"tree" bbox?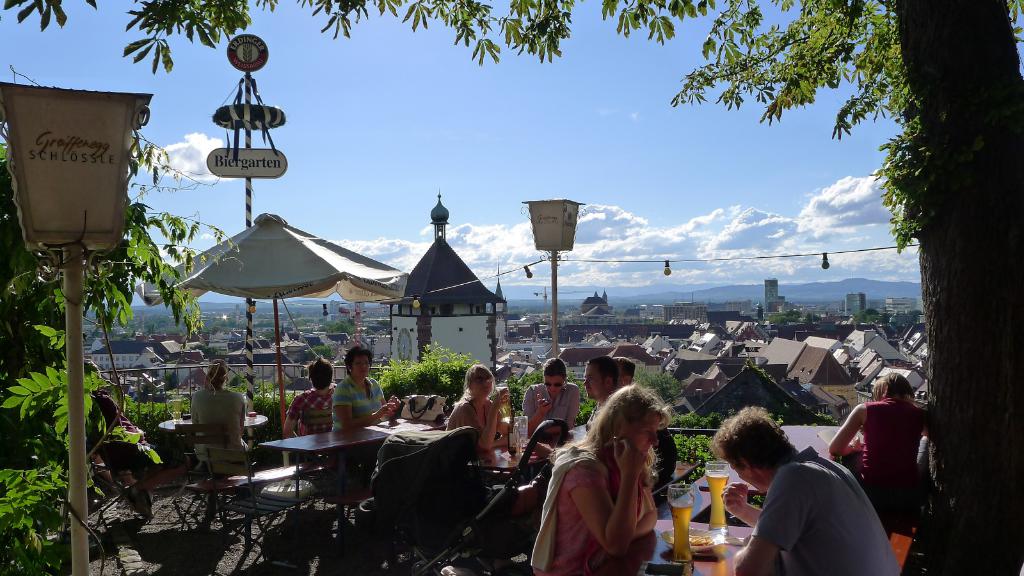
0, 0, 1022, 575
